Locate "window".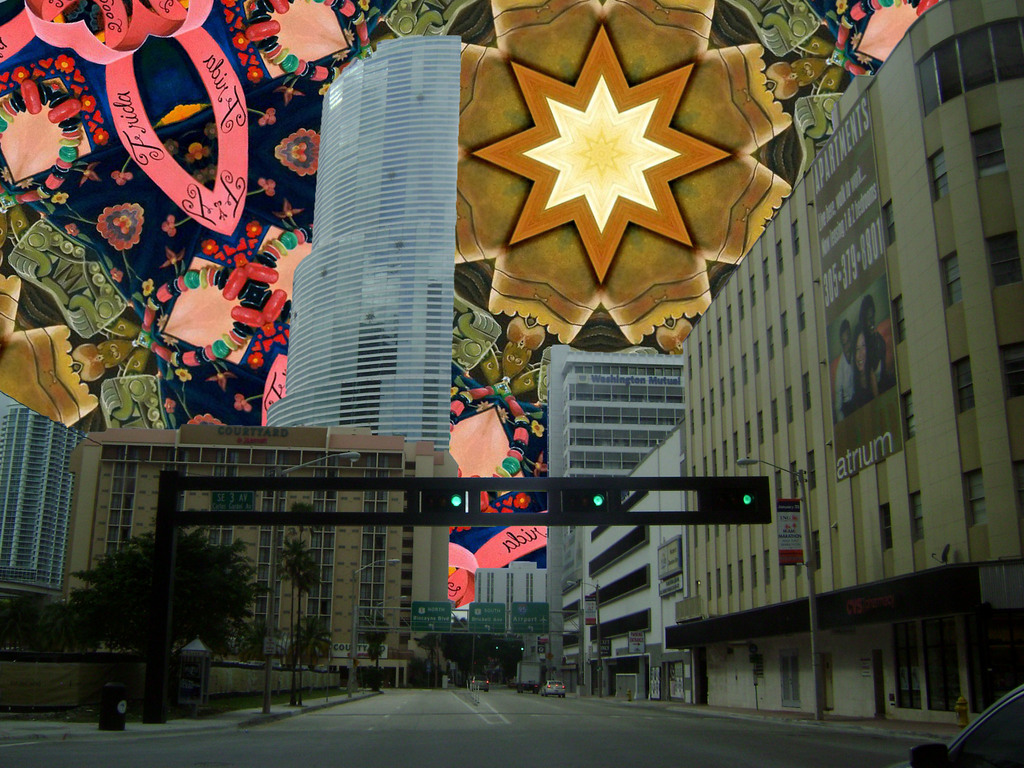
Bounding box: [left=474, top=572, right=483, bottom=605].
